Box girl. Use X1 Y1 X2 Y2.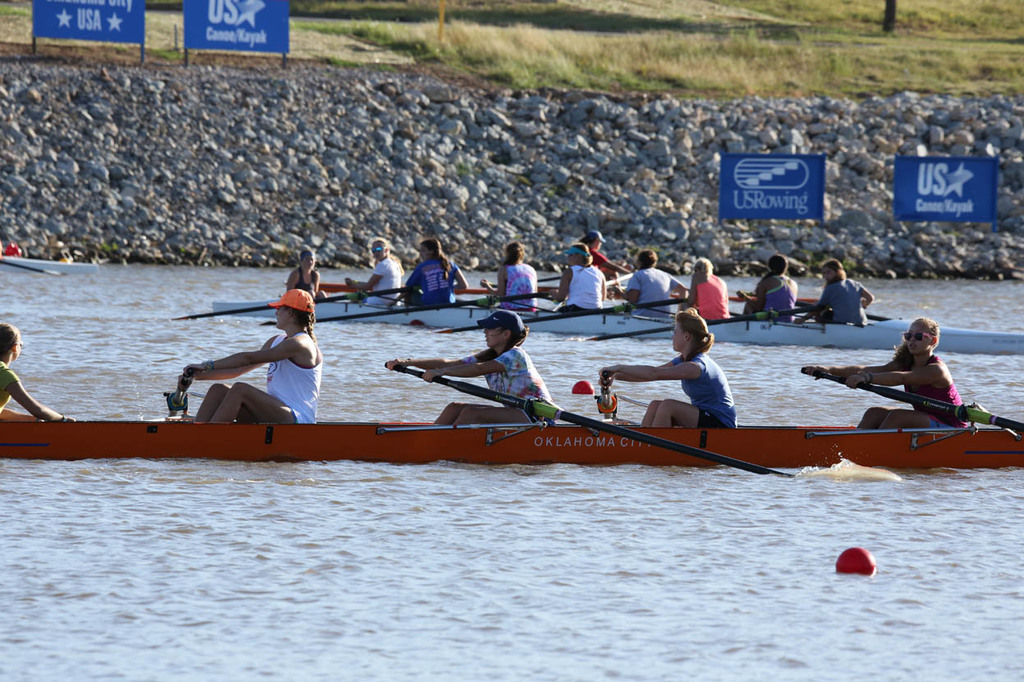
0 323 76 422.
